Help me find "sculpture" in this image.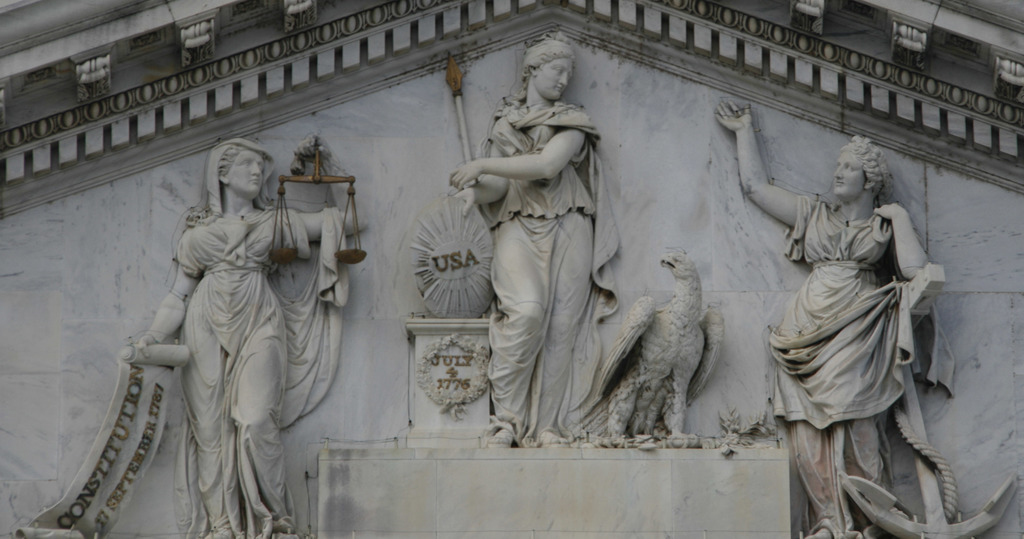
Found it: select_region(706, 100, 941, 538).
